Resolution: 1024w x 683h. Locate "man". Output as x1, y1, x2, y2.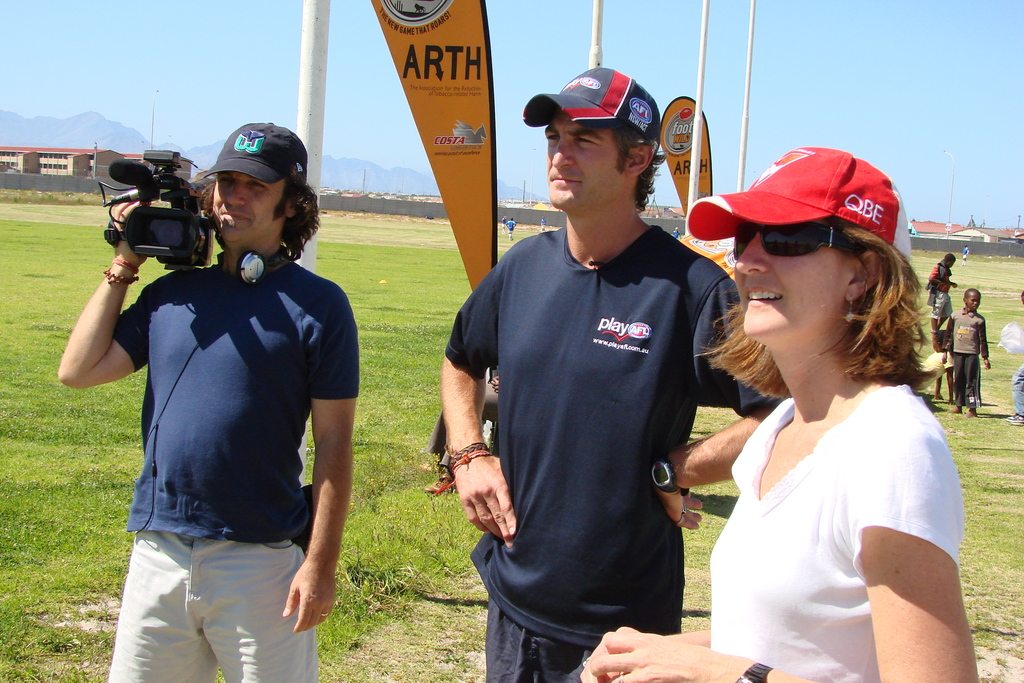
924, 255, 957, 336.
